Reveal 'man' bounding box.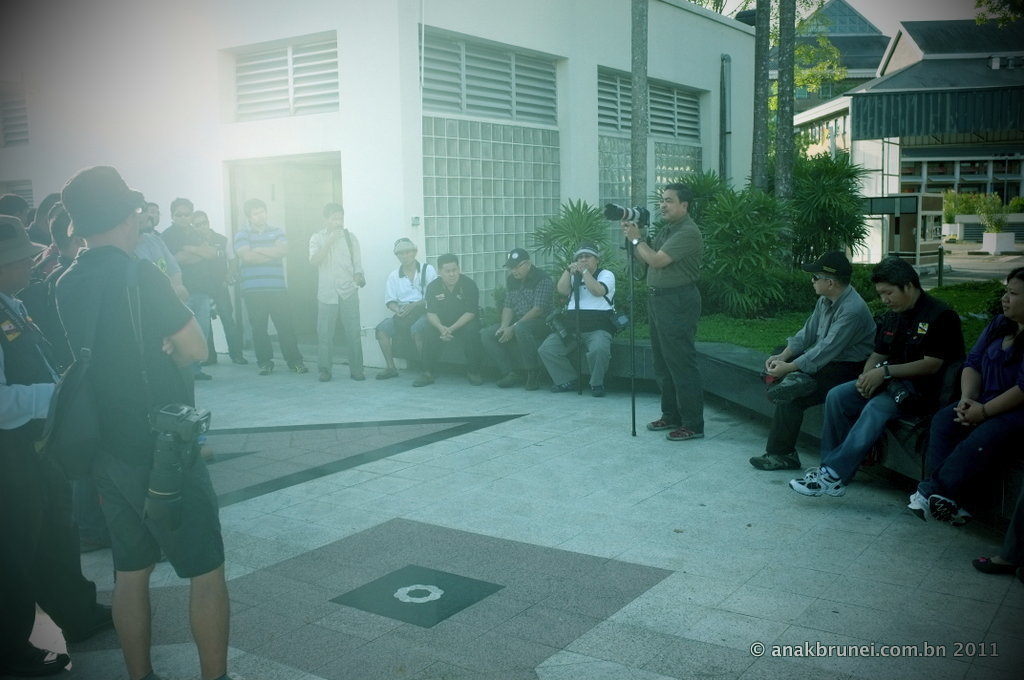
Revealed: box(236, 196, 306, 376).
